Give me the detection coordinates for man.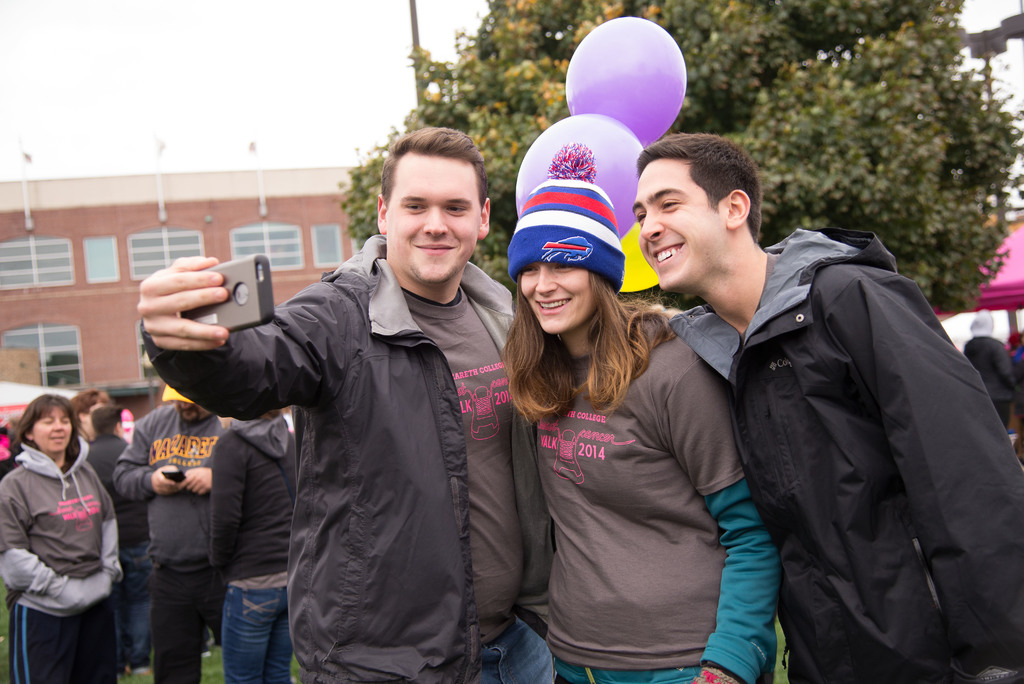
124,117,541,683.
